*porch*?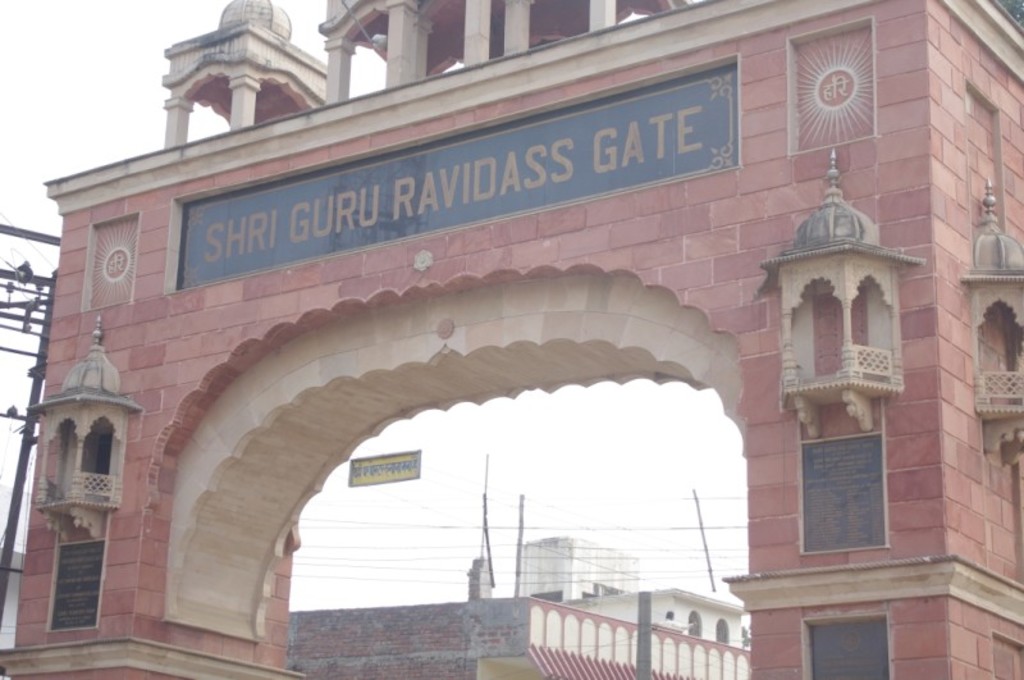
region(463, 599, 732, 679)
